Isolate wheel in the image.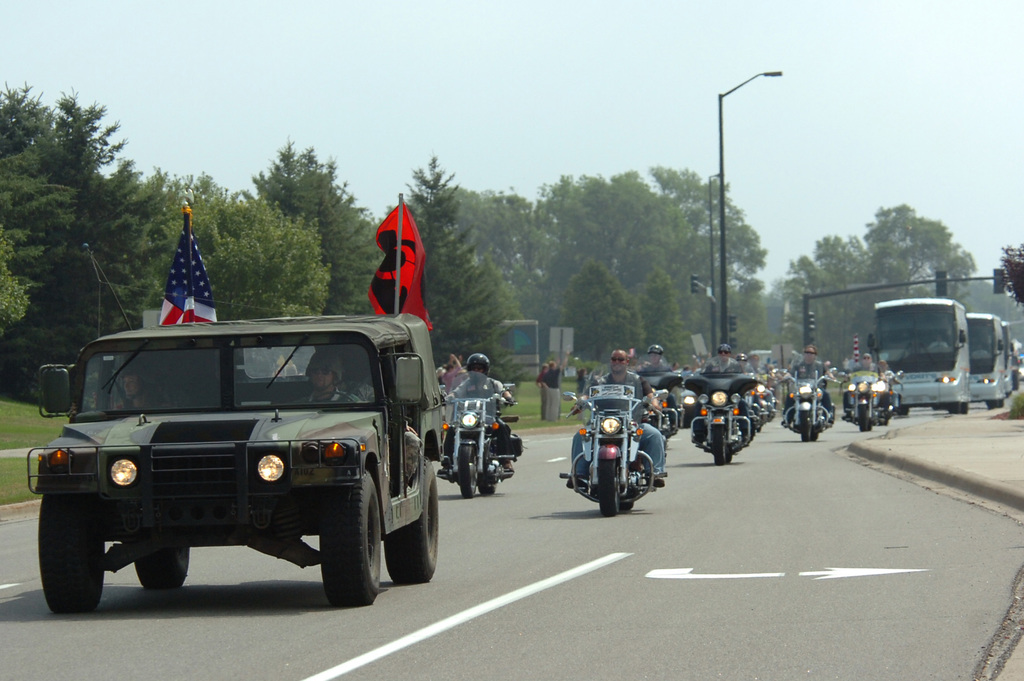
Isolated region: detection(35, 502, 106, 614).
